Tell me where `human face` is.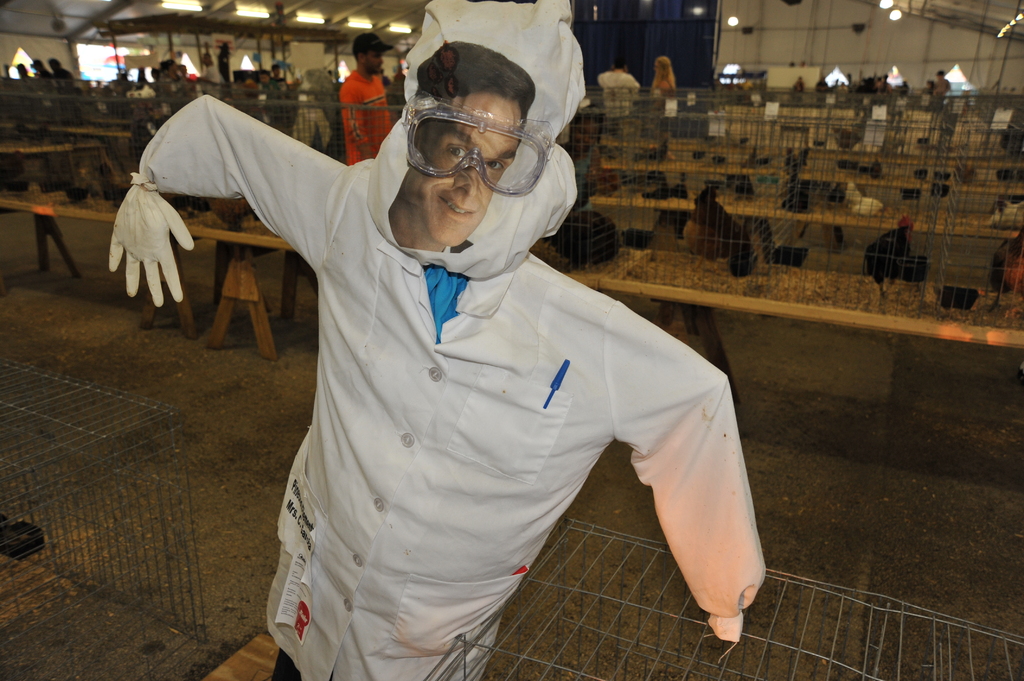
`human face` is at 938 76 943 83.
